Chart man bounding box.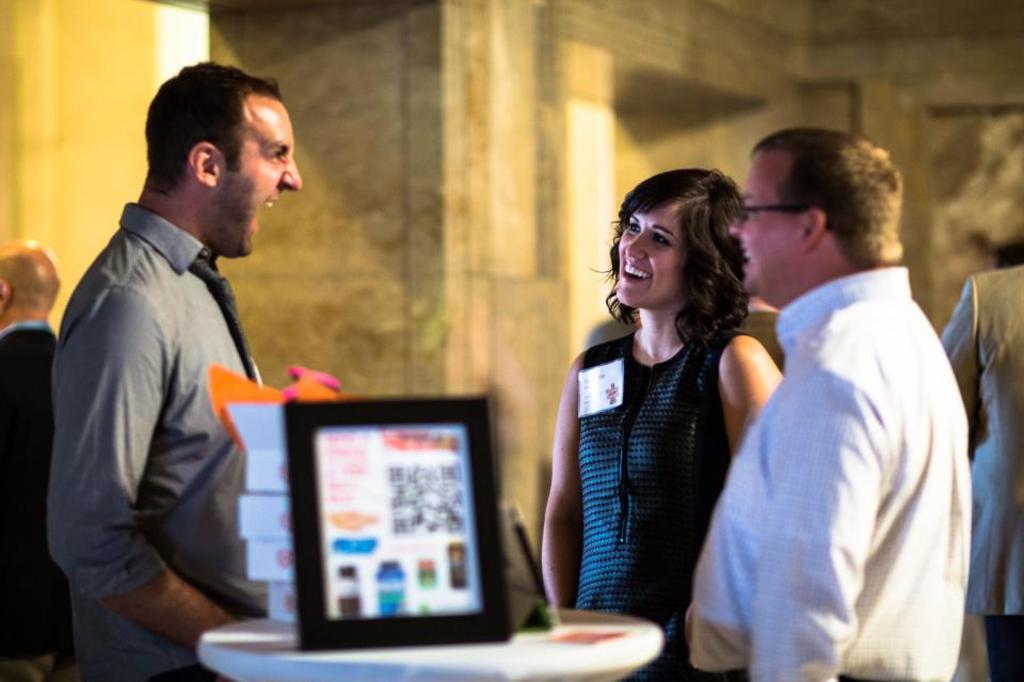
Charted: 0 234 62 681.
